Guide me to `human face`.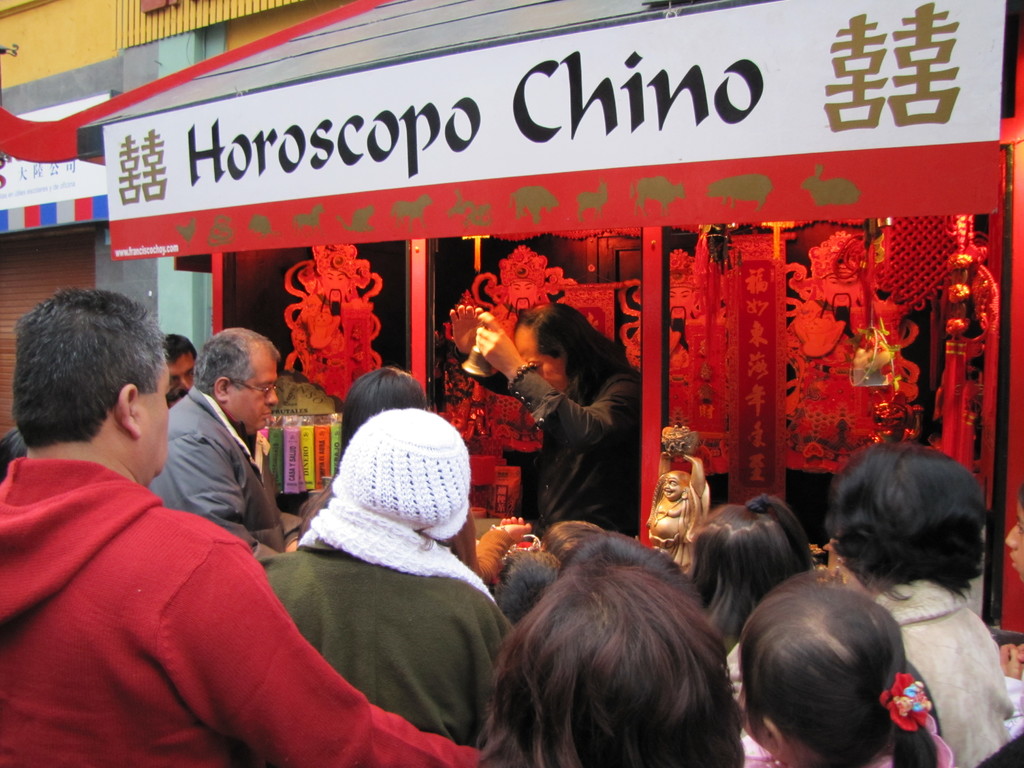
Guidance: (x1=166, y1=352, x2=196, y2=399).
